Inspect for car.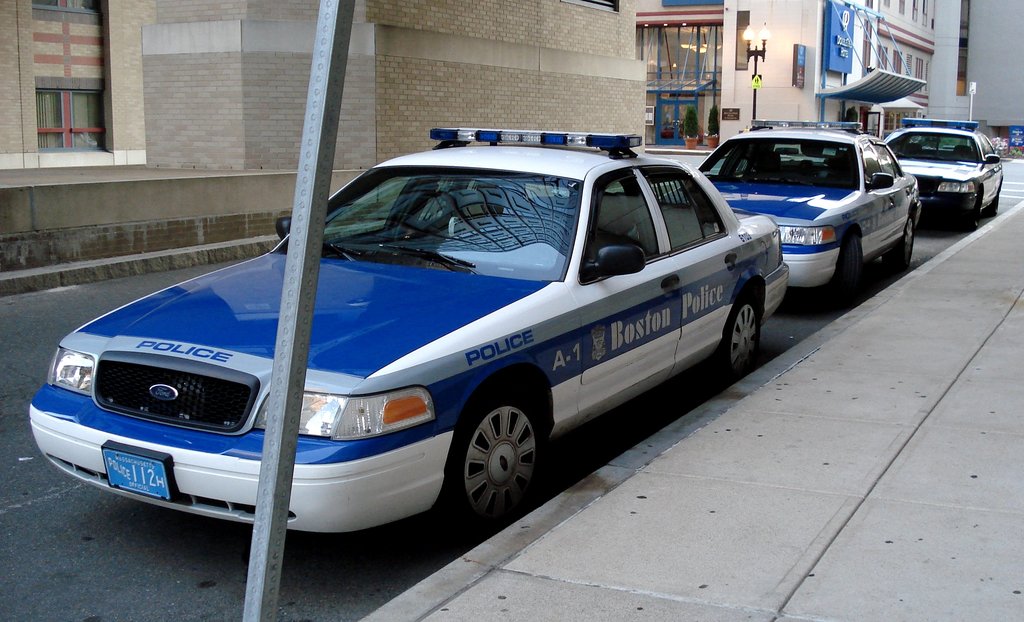
Inspection: detection(664, 116, 924, 289).
